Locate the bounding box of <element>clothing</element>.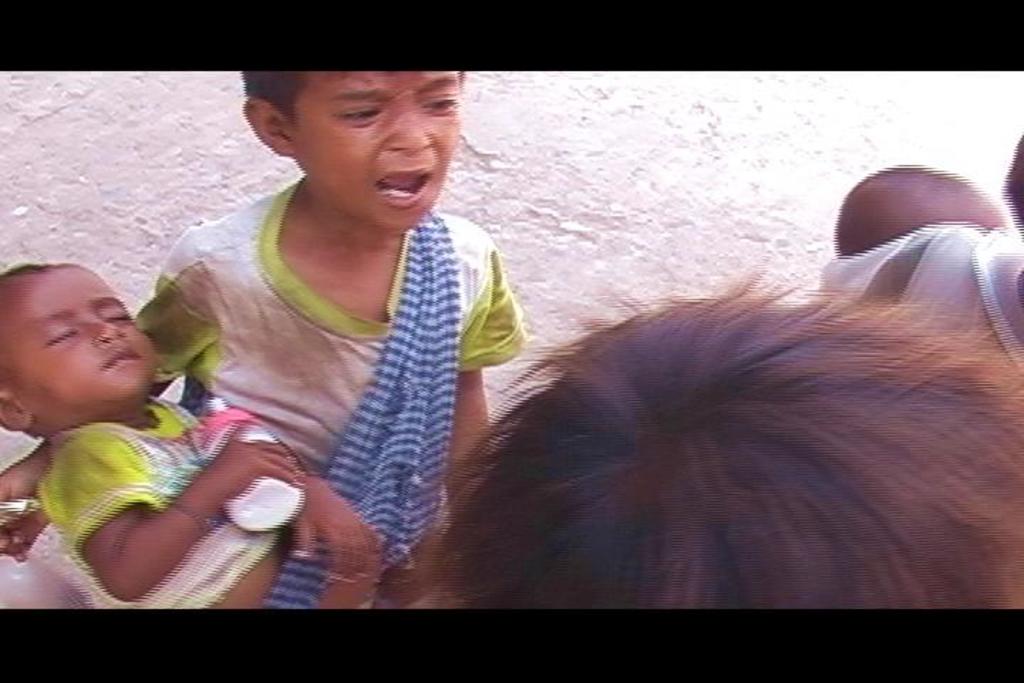
Bounding box: detection(125, 164, 529, 548).
